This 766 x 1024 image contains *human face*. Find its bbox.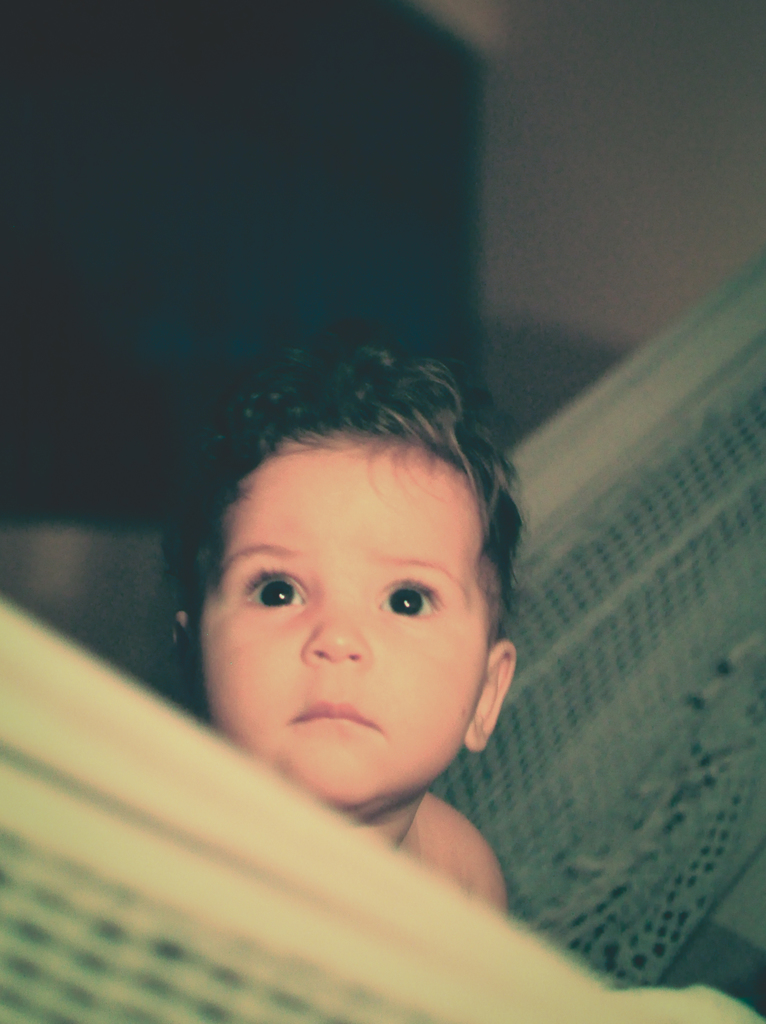
(197,421,480,801).
